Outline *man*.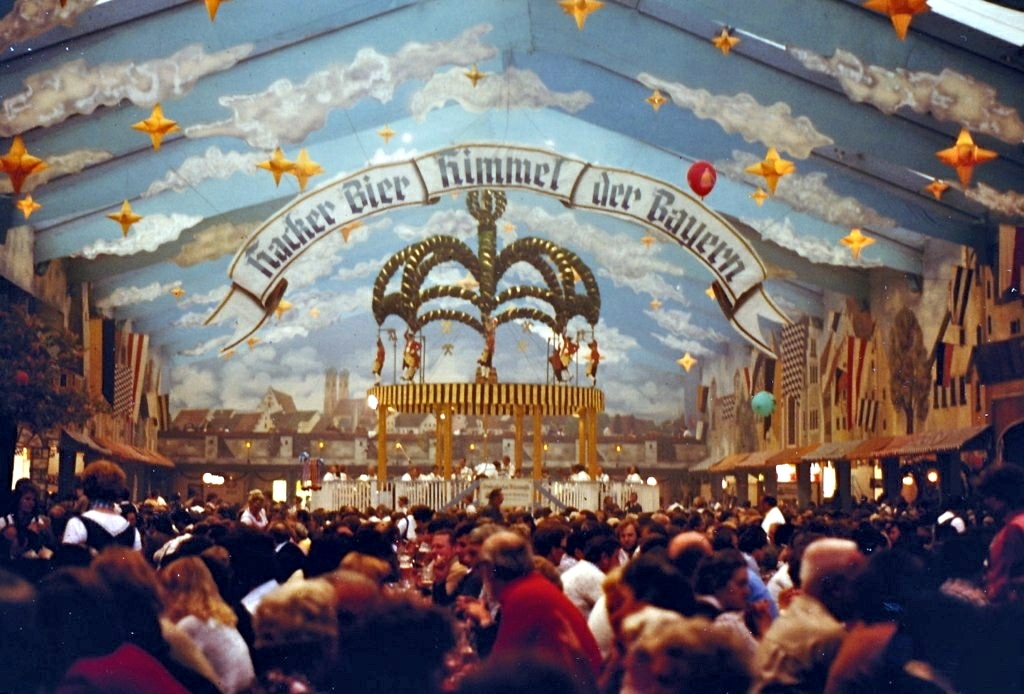
Outline: [457,530,603,687].
